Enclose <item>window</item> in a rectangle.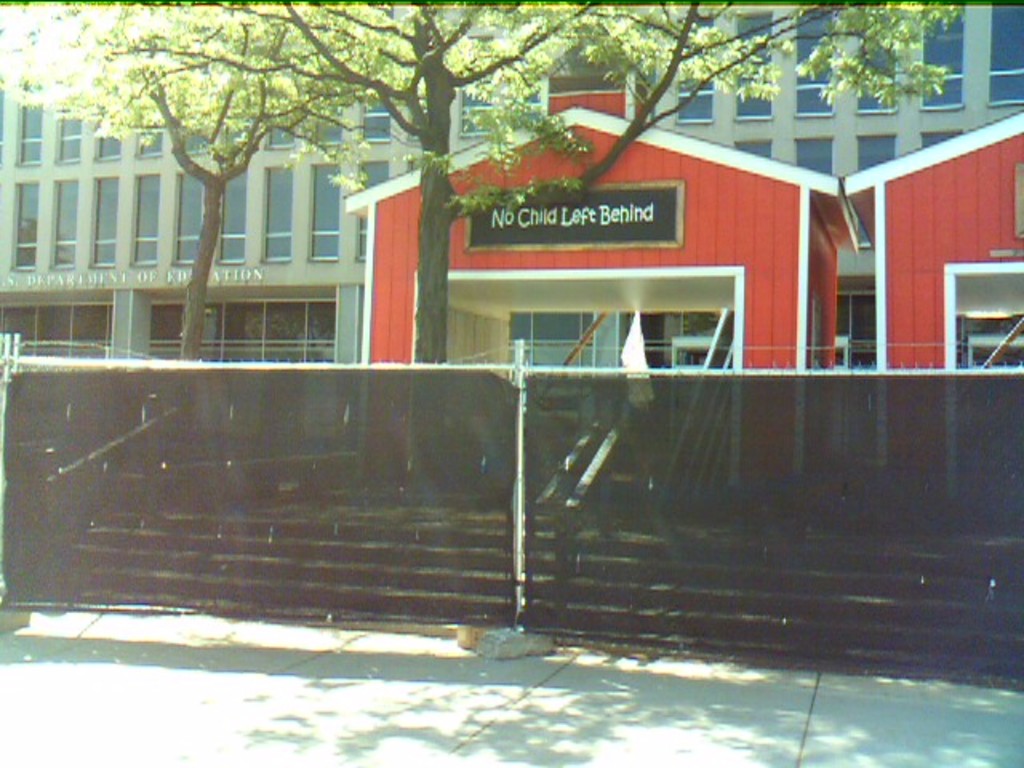
357, 155, 390, 261.
